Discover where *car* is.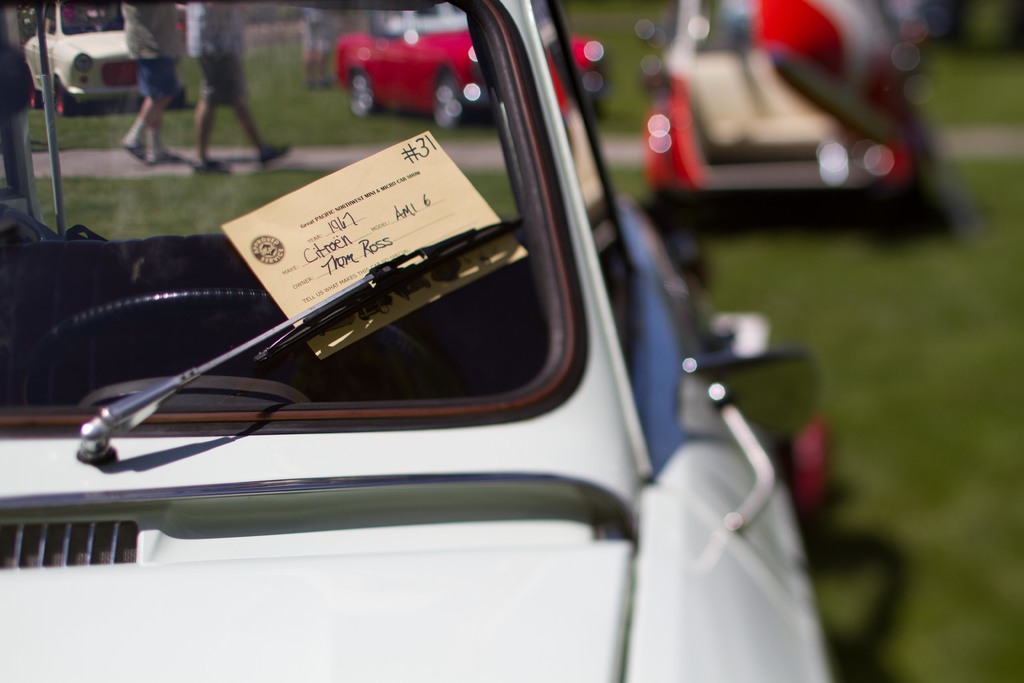
Discovered at bbox(330, 3, 604, 129).
